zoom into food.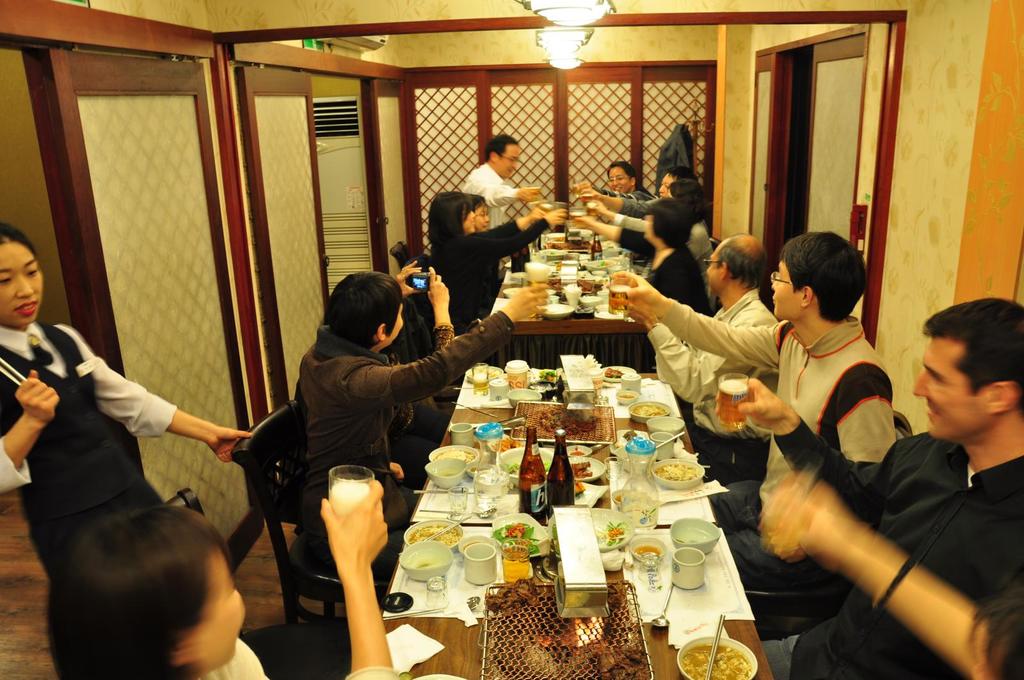
Zoom target: 437,448,476,468.
